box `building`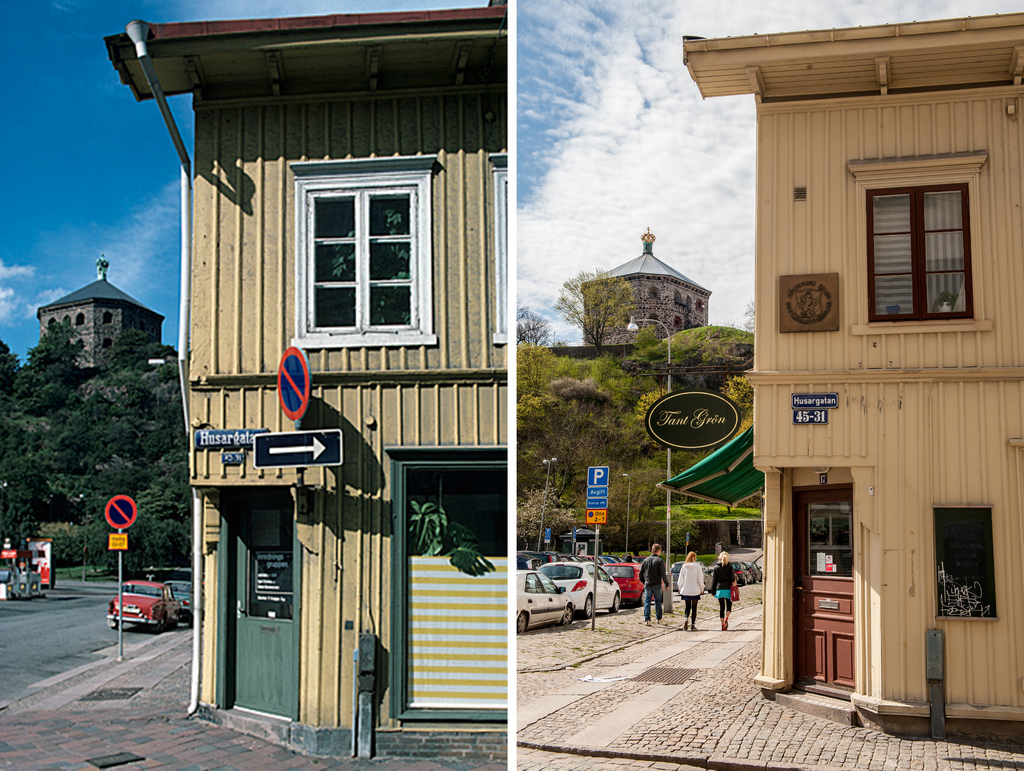
614/0/1023/770
